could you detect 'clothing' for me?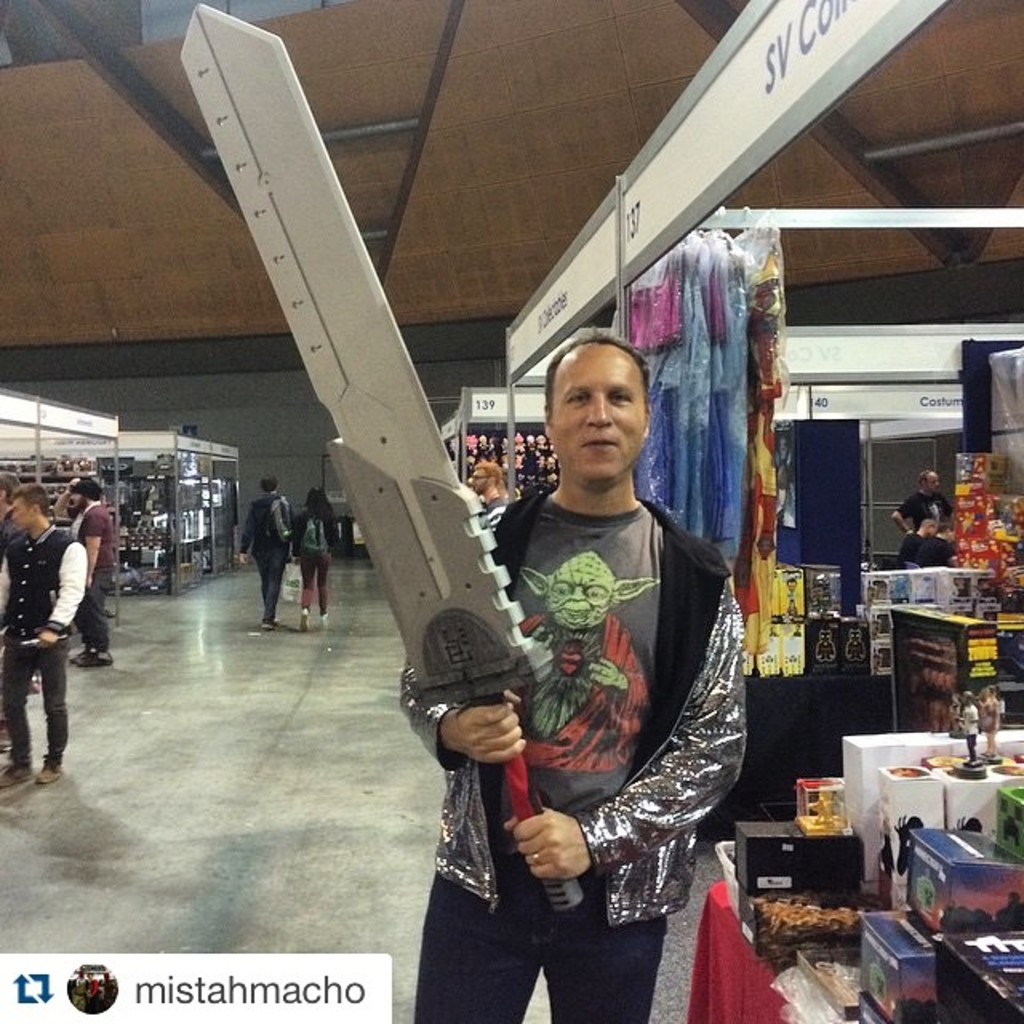
Detection result: [0, 522, 86, 758].
